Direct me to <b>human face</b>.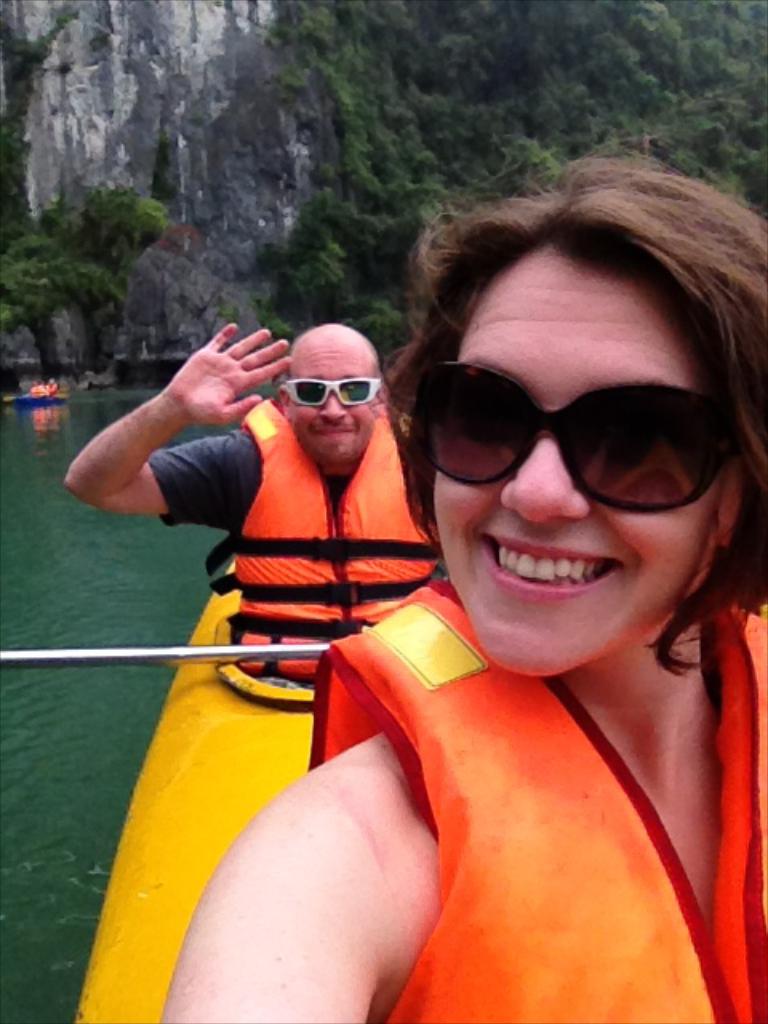
Direction: Rect(293, 339, 376, 467).
